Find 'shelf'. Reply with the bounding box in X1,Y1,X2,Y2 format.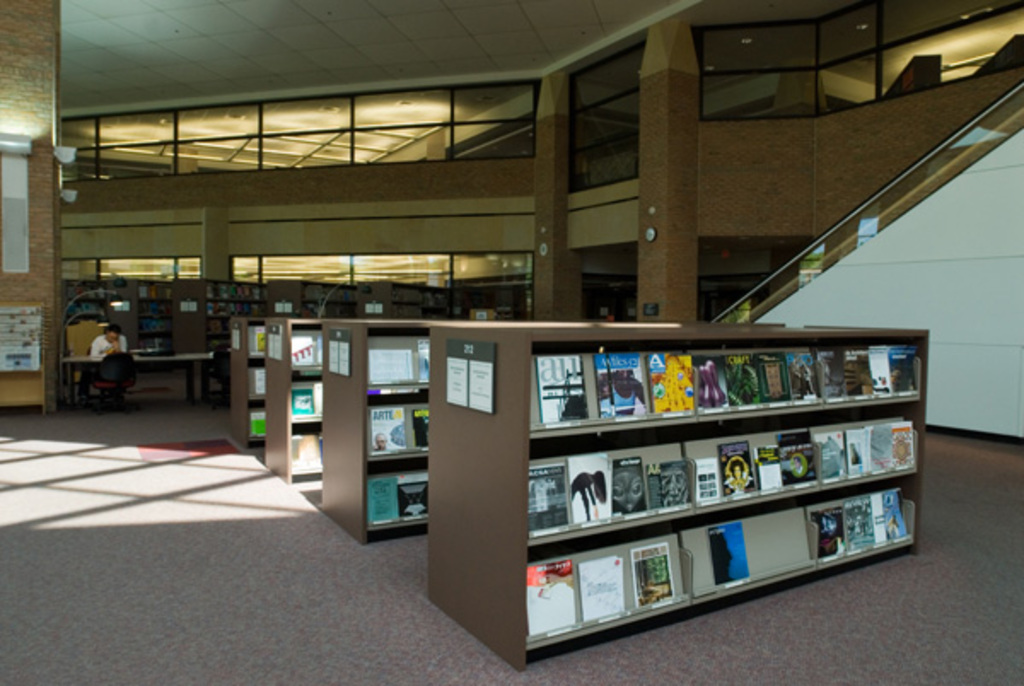
232,309,258,449.
